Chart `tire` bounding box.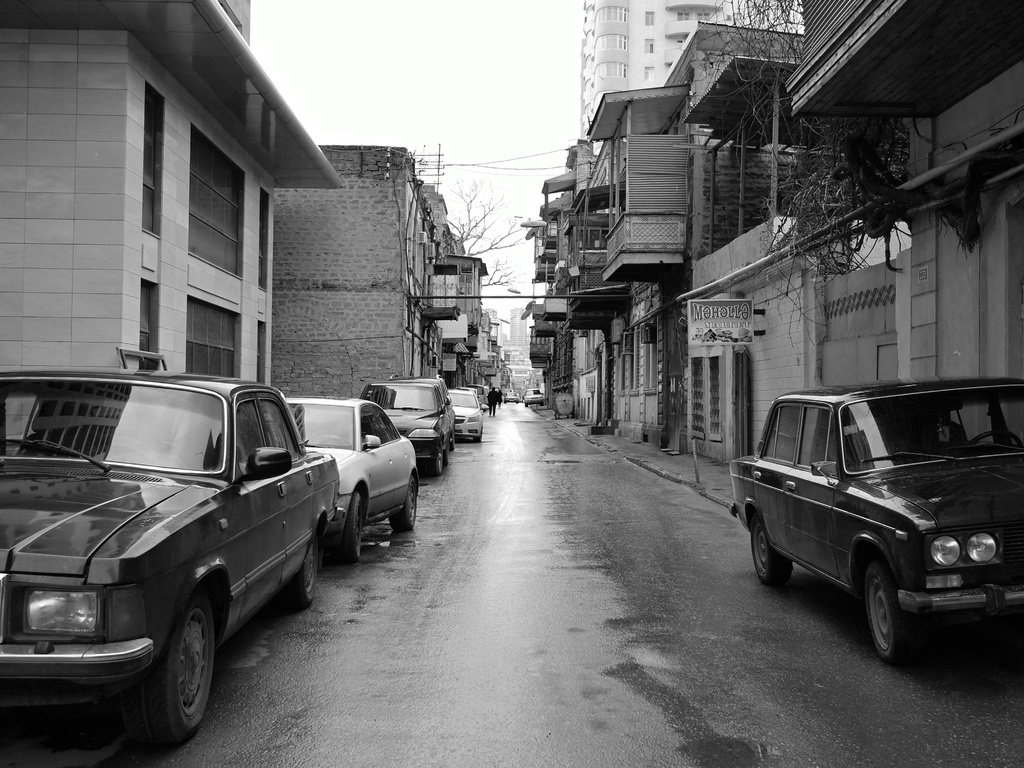
Charted: detection(751, 514, 790, 585).
